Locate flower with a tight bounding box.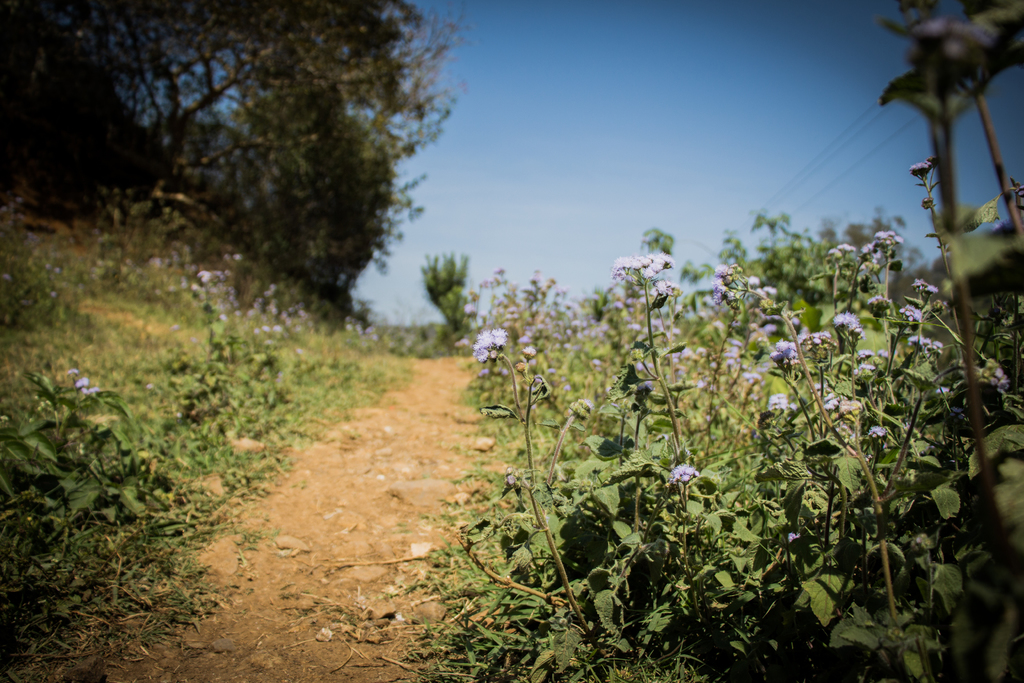
[left=75, top=377, right=86, bottom=391].
